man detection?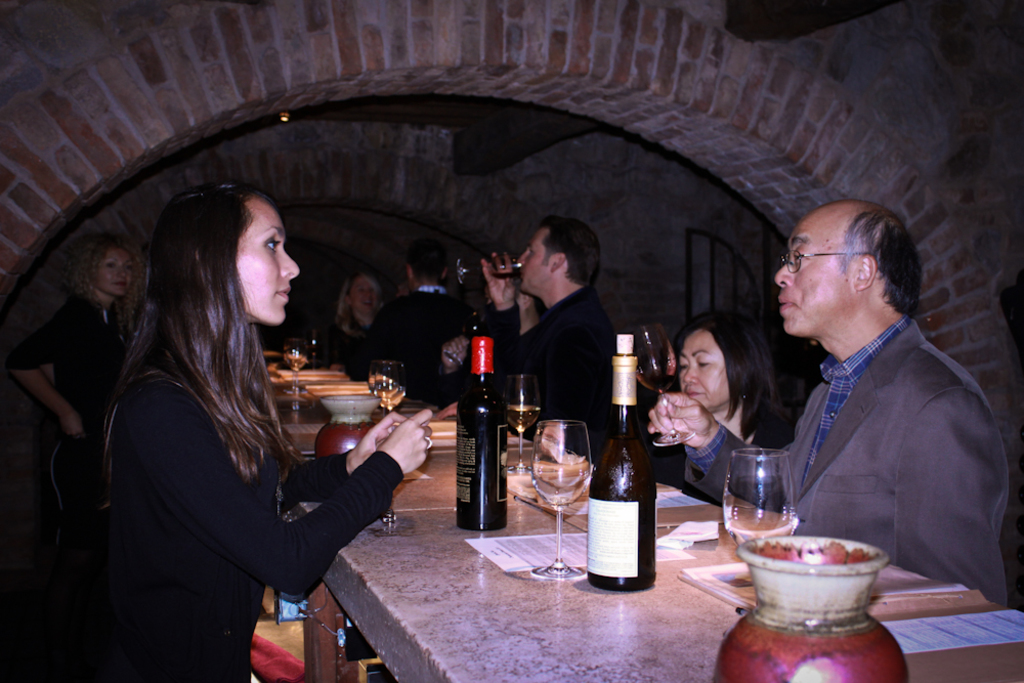
(648,198,1008,608)
